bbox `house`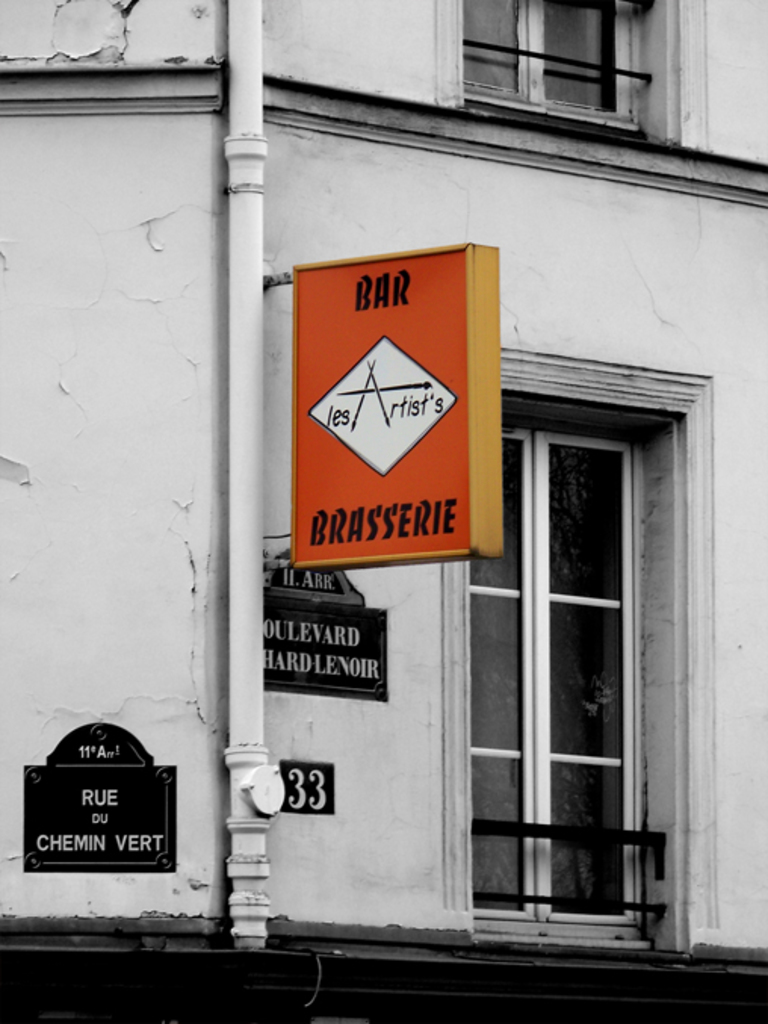
x1=0 y1=2 x2=766 y2=977
